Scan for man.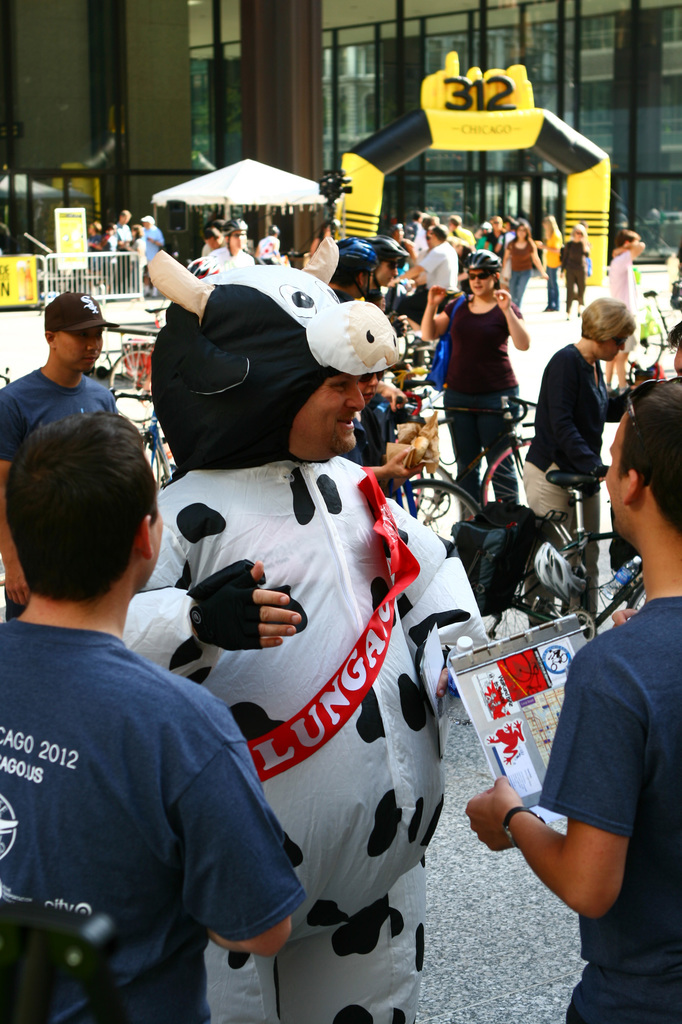
Scan result: [x1=456, y1=378, x2=678, y2=1023].
